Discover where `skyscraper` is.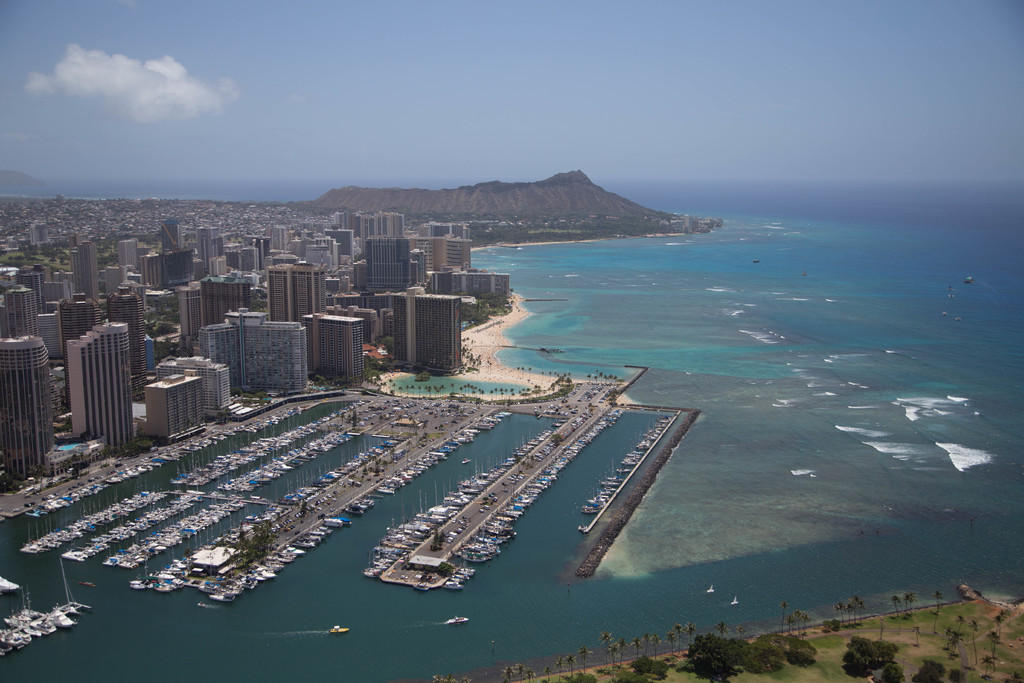
Discovered at 200/224/214/265.
